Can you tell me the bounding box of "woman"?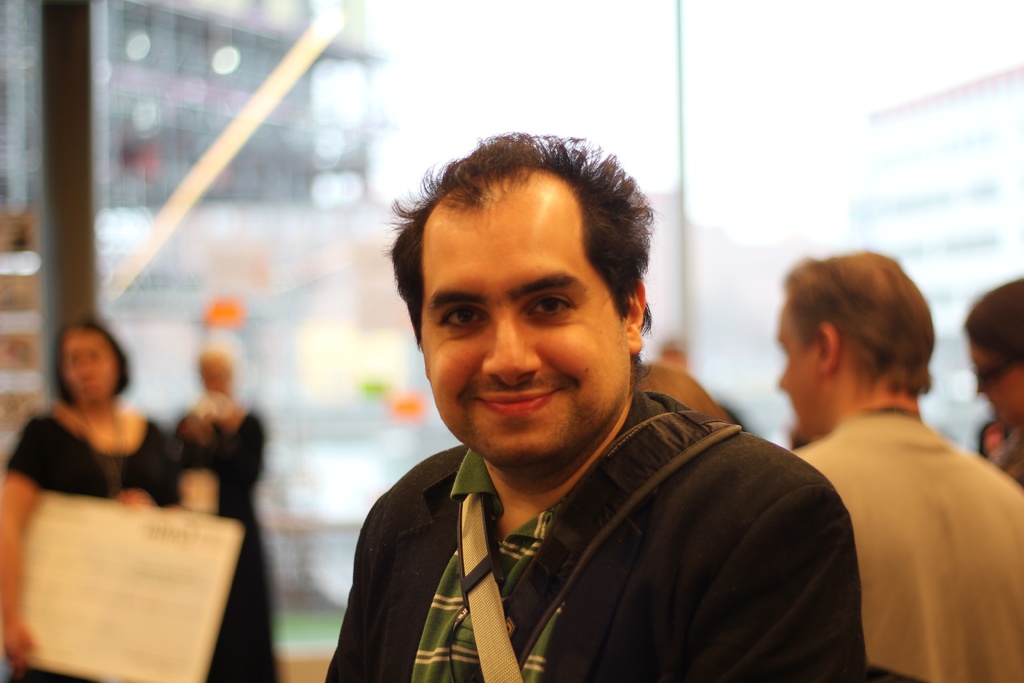
box(169, 349, 299, 682).
